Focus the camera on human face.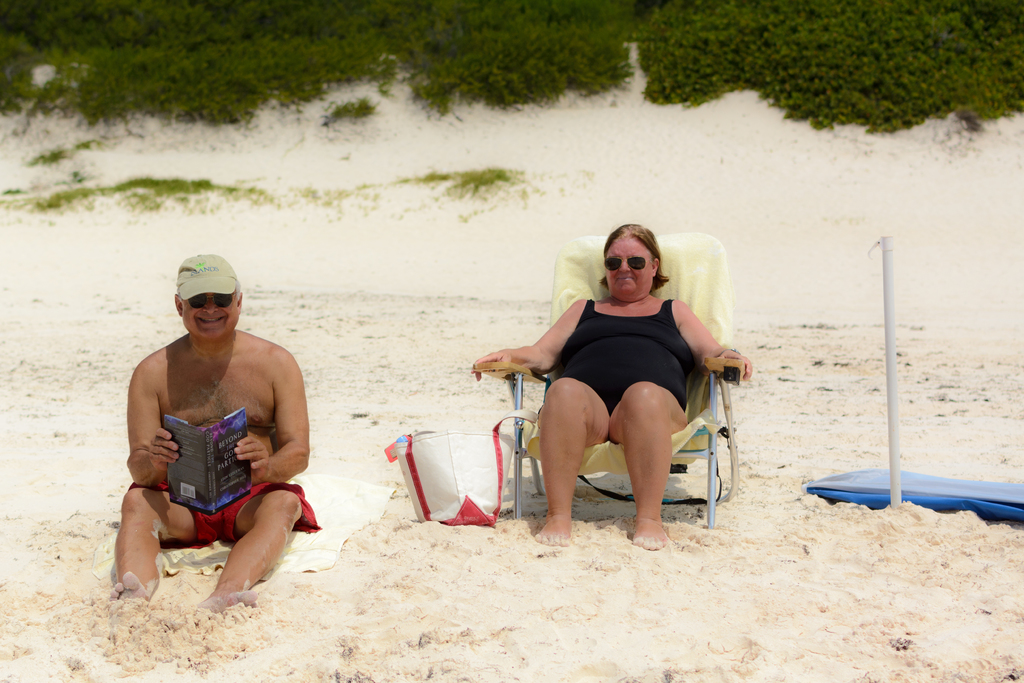
Focus region: 181 294 237 343.
